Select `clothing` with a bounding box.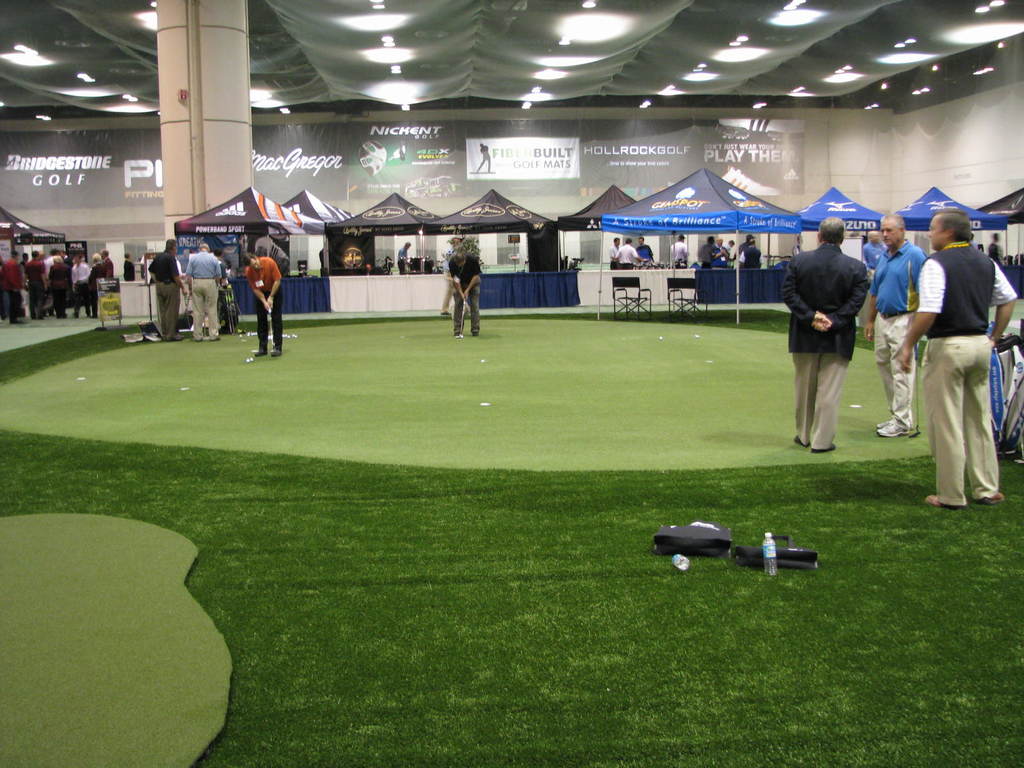
l=739, t=244, r=765, b=273.
